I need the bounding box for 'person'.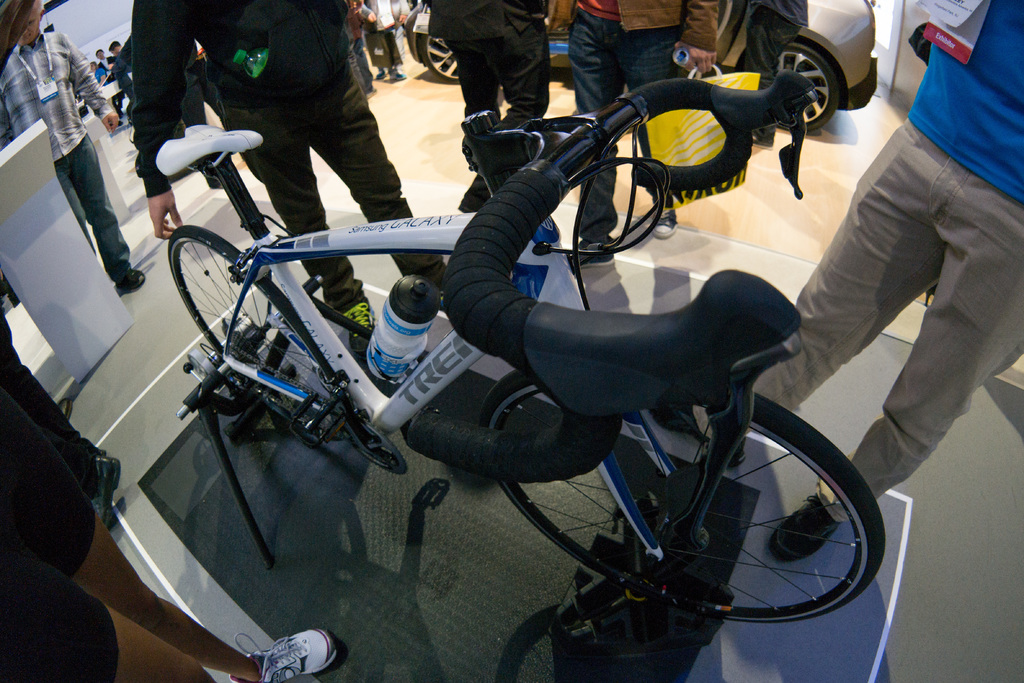
Here it is: crop(0, 0, 150, 298).
